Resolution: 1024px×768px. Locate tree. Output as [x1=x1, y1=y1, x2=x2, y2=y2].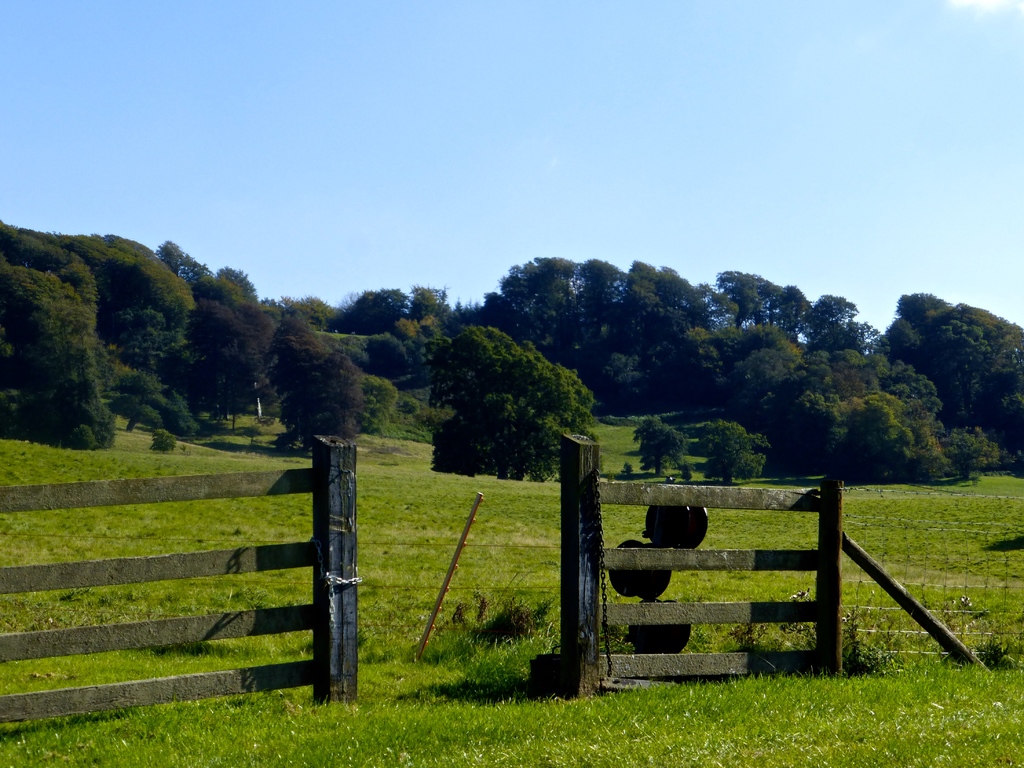
[x1=698, y1=415, x2=767, y2=486].
